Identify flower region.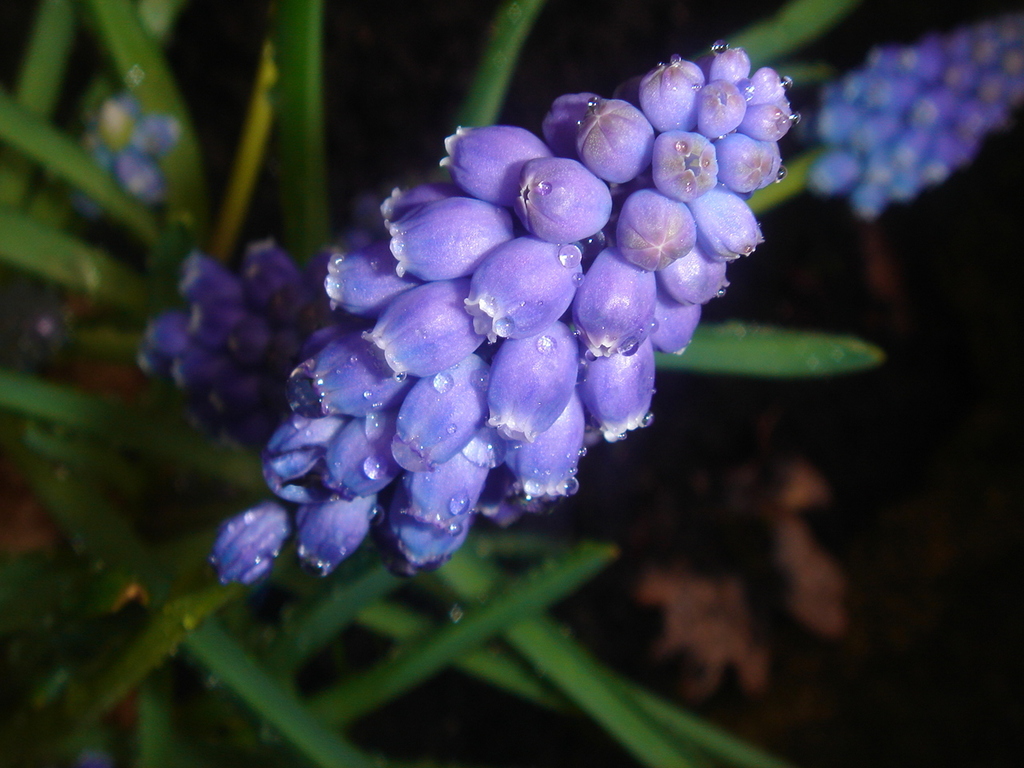
Region: region(201, 37, 793, 597).
